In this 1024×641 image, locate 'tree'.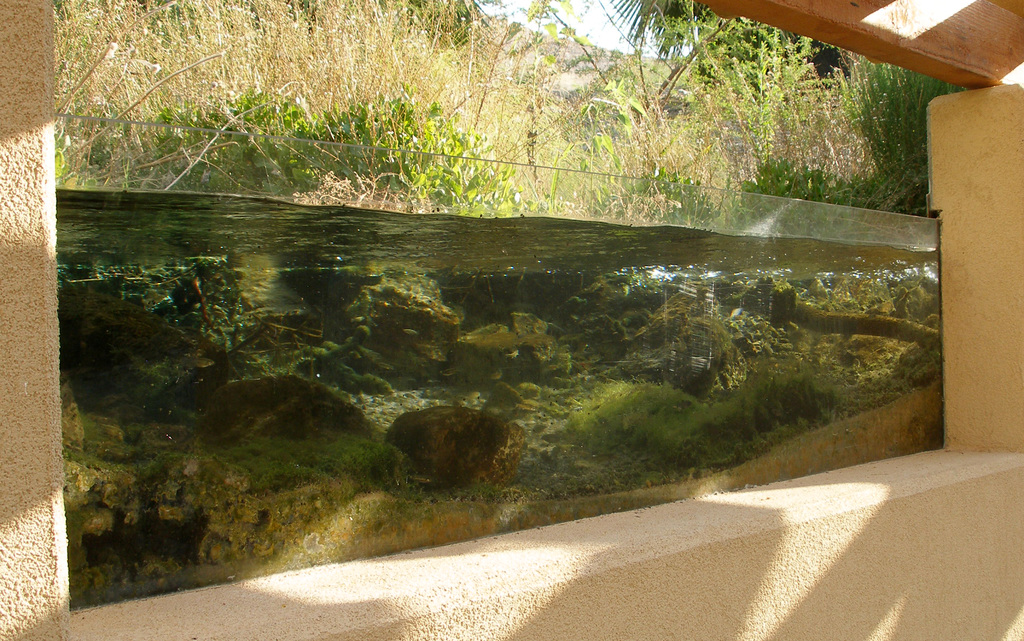
Bounding box: crop(597, 0, 737, 107).
